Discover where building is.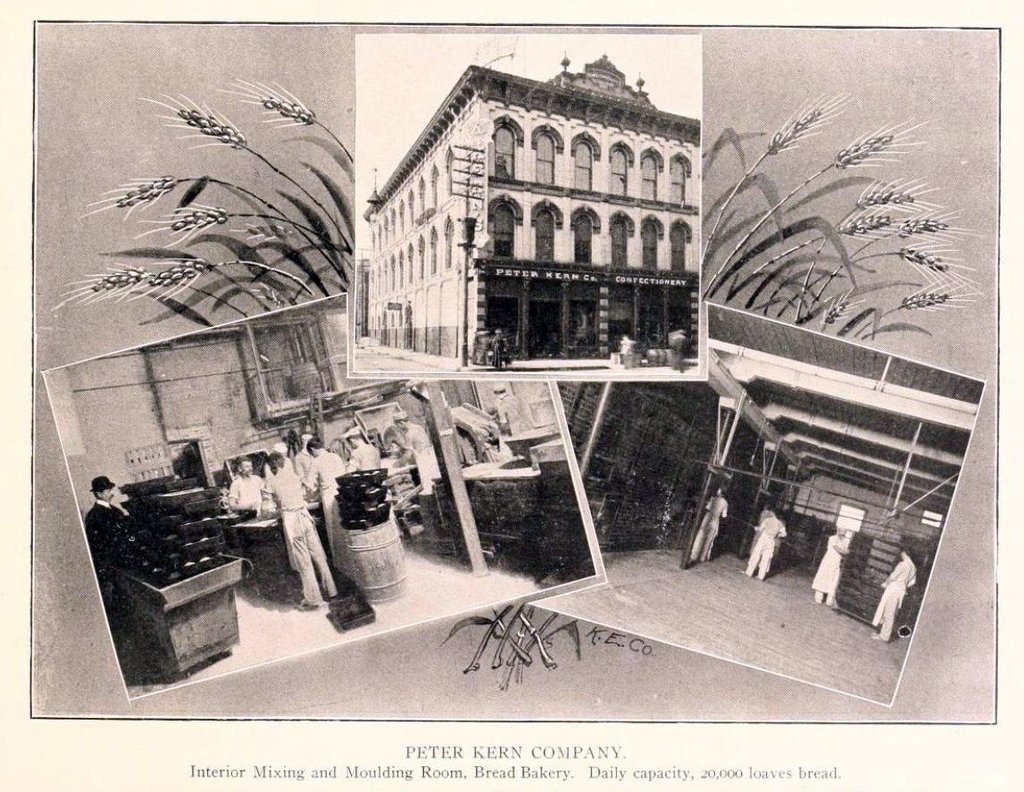
Discovered at Rect(560, 313, 990, 704).
